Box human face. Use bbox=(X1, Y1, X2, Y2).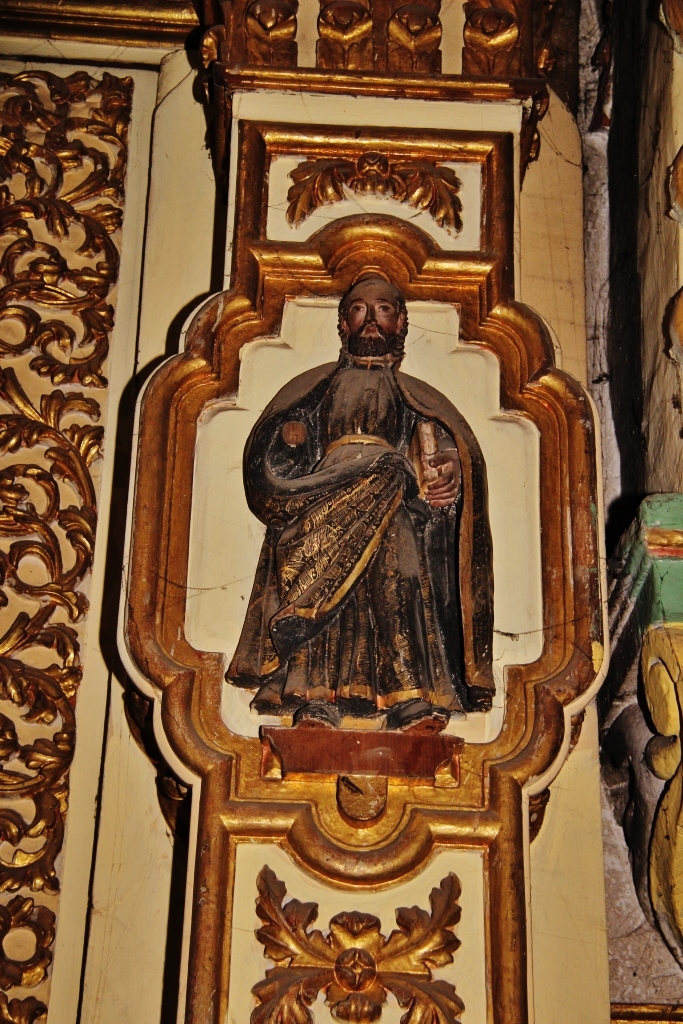
bbox=(343, 279, 399, 347).
